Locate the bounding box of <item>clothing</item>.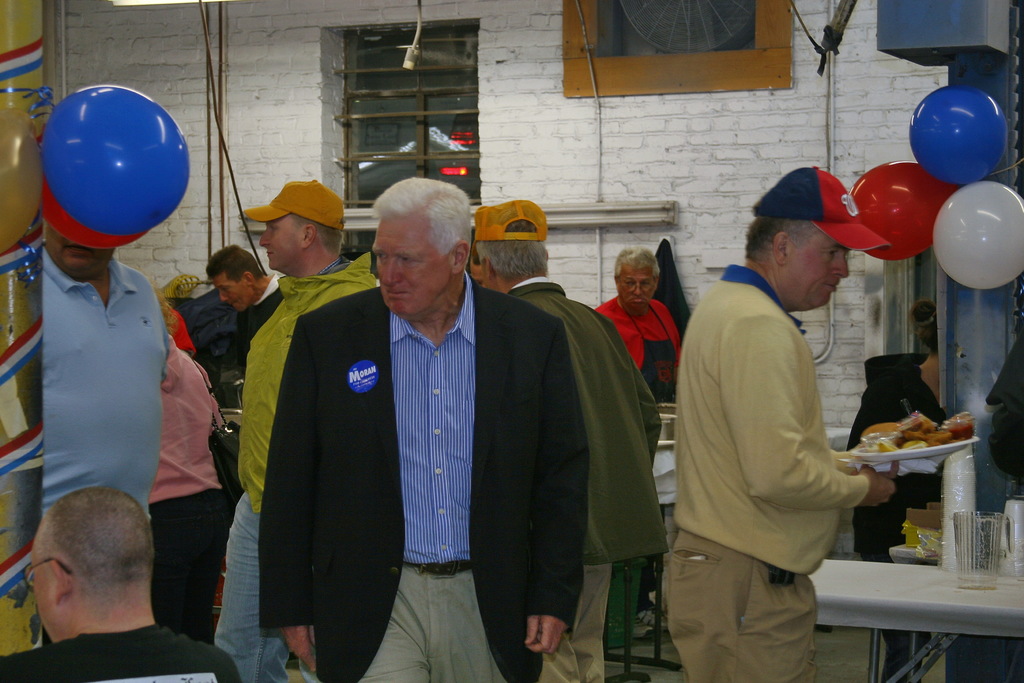
Bounding box: (left=845, top=341, right=951, bottom=682).
